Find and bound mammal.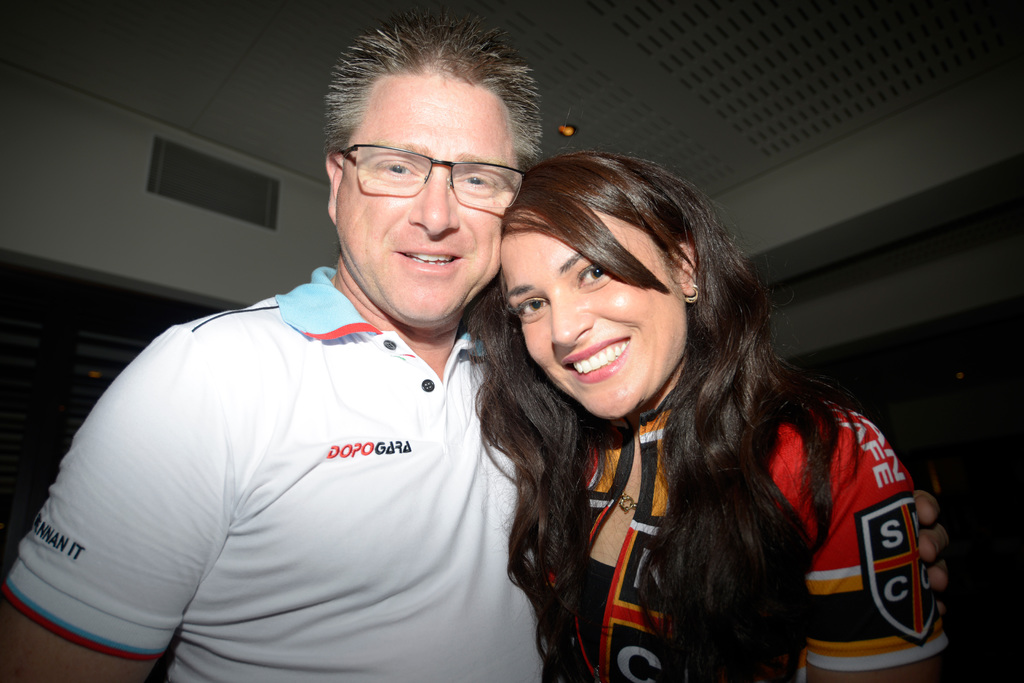
Bound: 3/0/546/682.
